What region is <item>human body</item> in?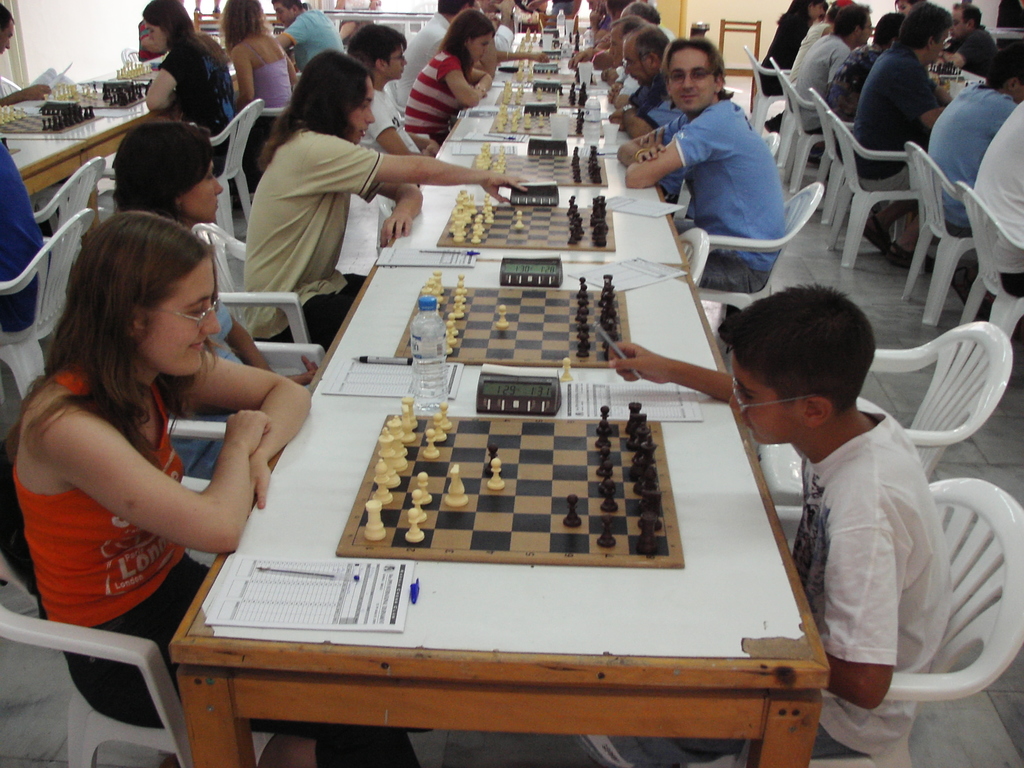
rect(337, 0, 387, 35).
